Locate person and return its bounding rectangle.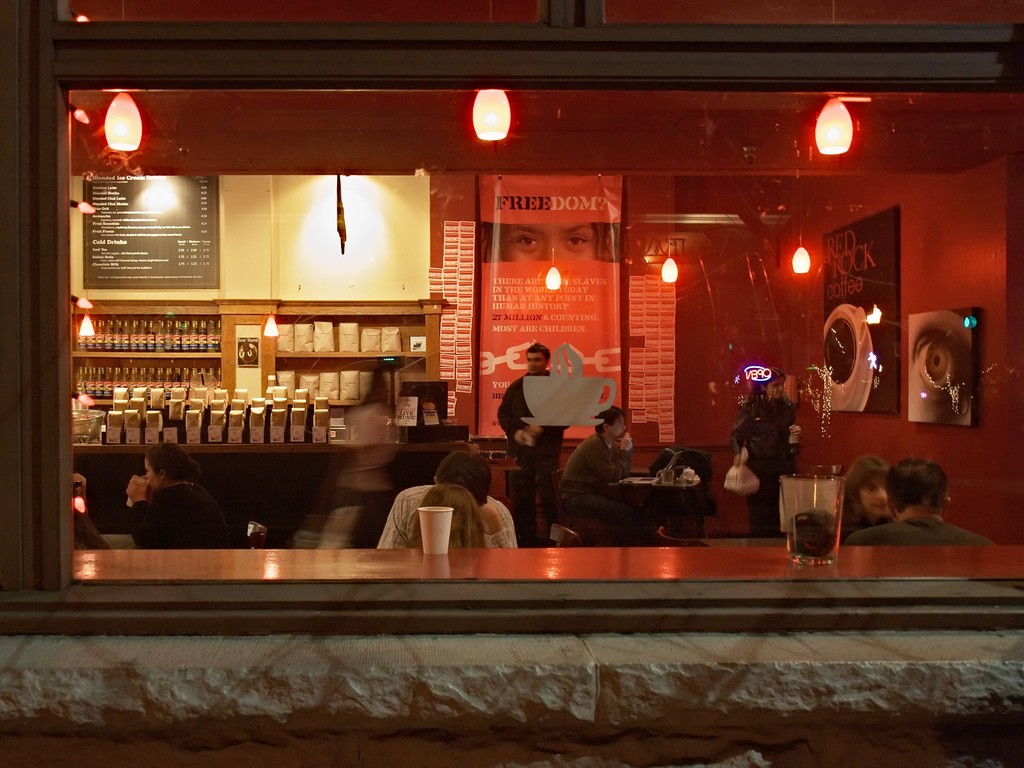
72/472/109/550.
